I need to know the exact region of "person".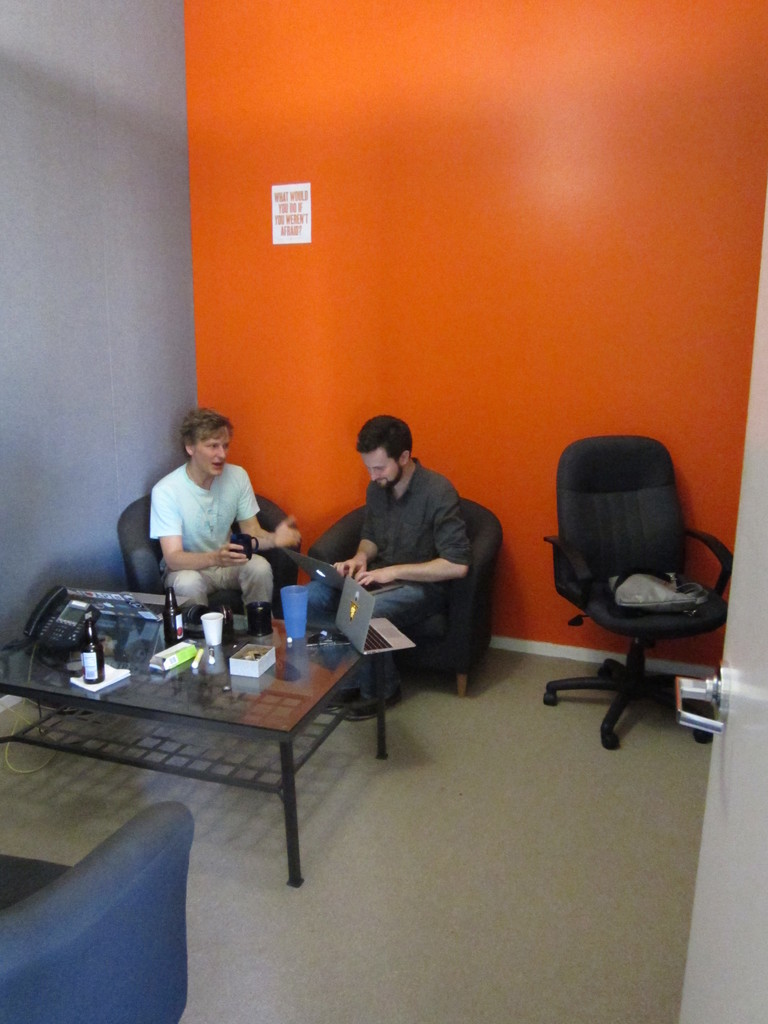
Region: 303 412 484 727.
